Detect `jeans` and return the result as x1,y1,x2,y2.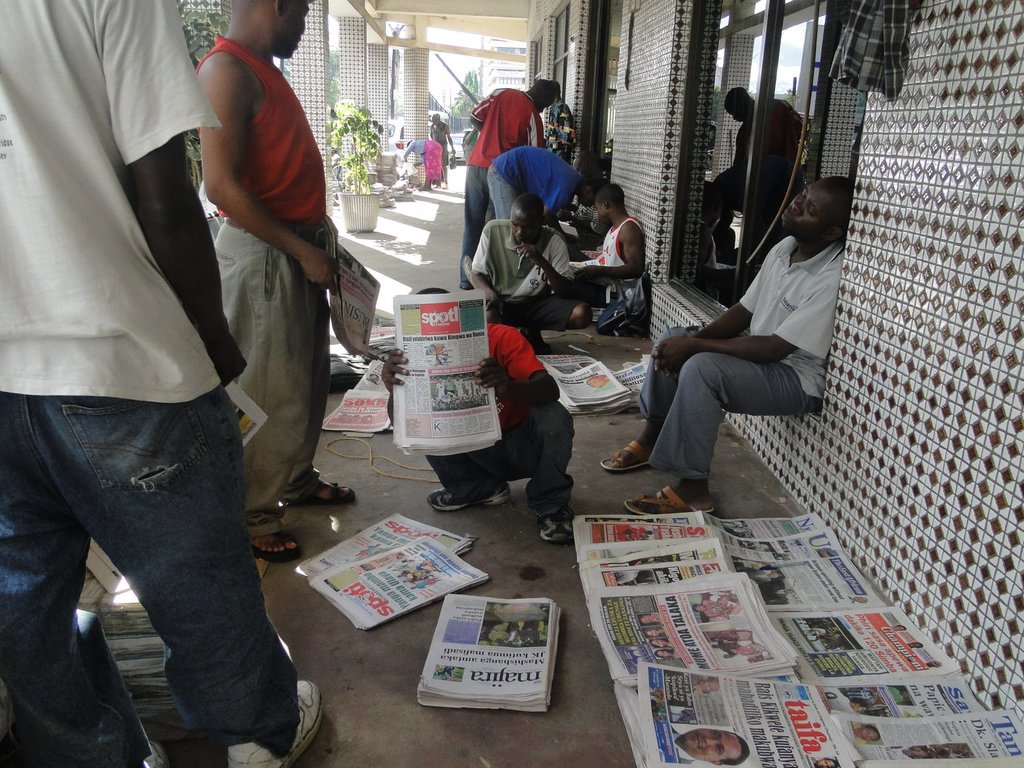
426,394,575,511.
